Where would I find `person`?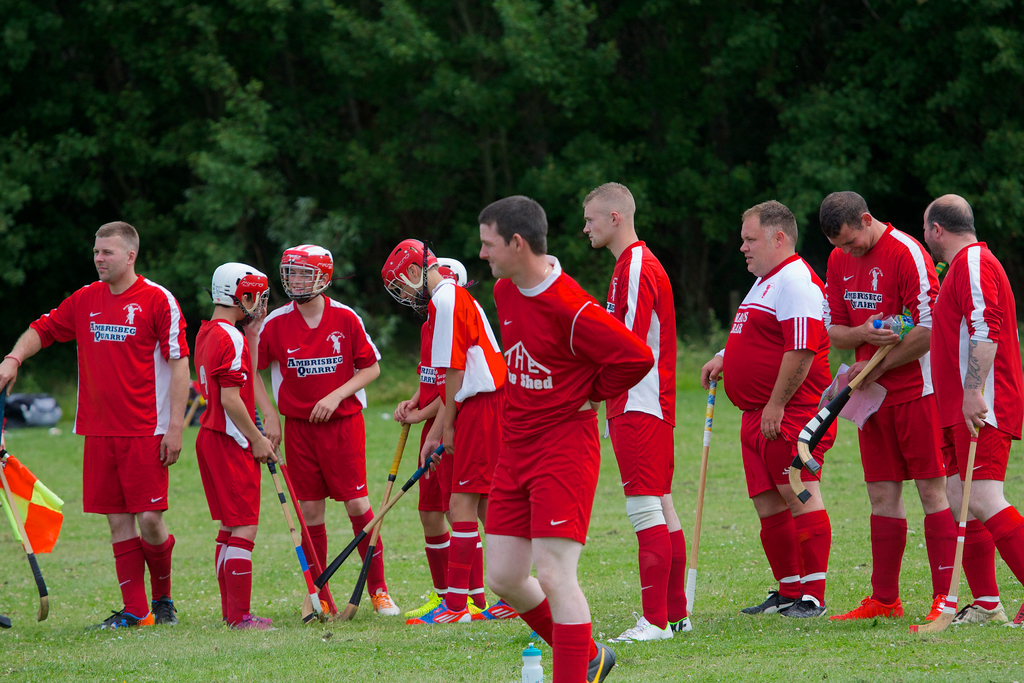
At <bbox>477, 195, 652, 682</bbox>.
